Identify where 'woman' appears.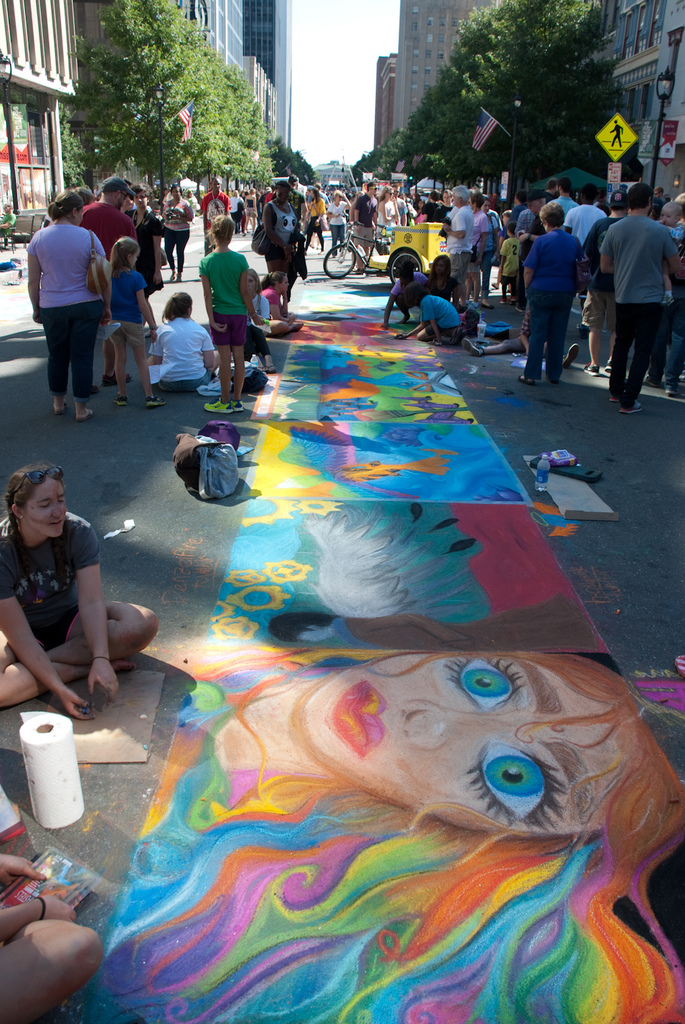
Appears at (298,186,323,258).
